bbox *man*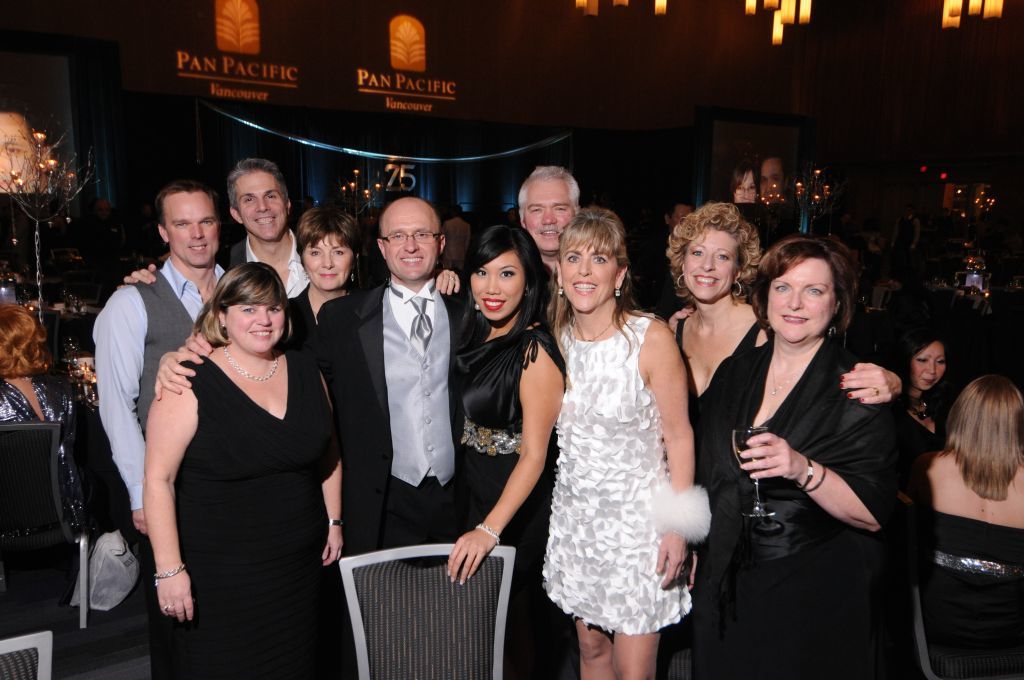
detection(120, 159, 462, 302)
